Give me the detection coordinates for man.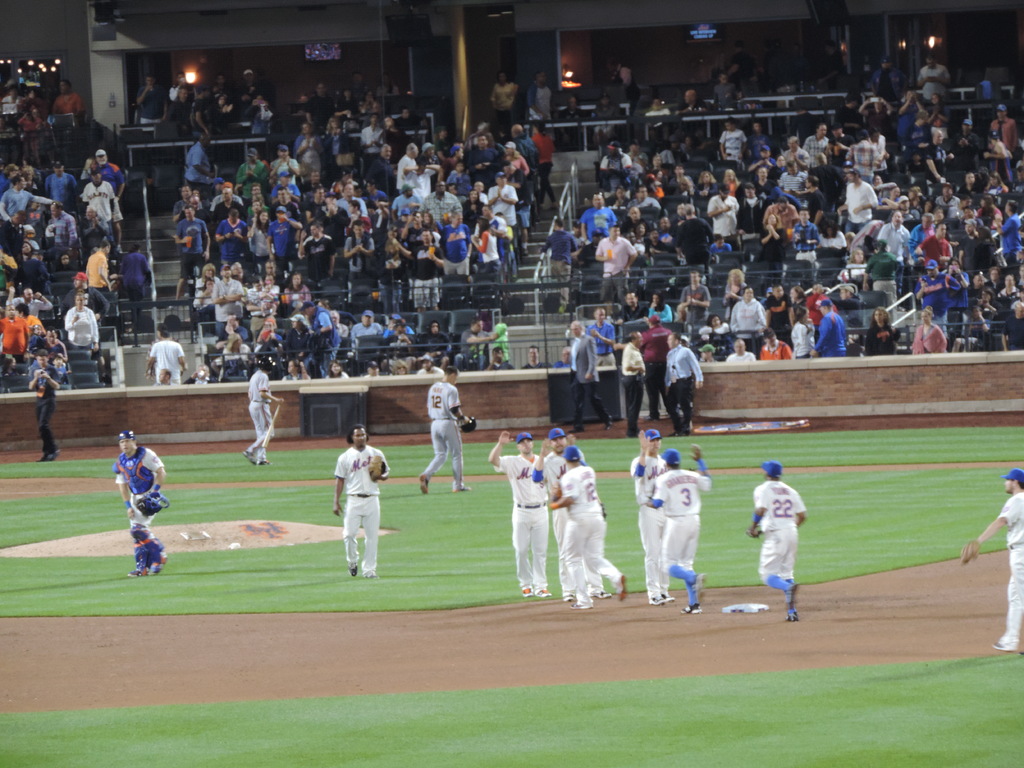
531, 425, 612, 601.
